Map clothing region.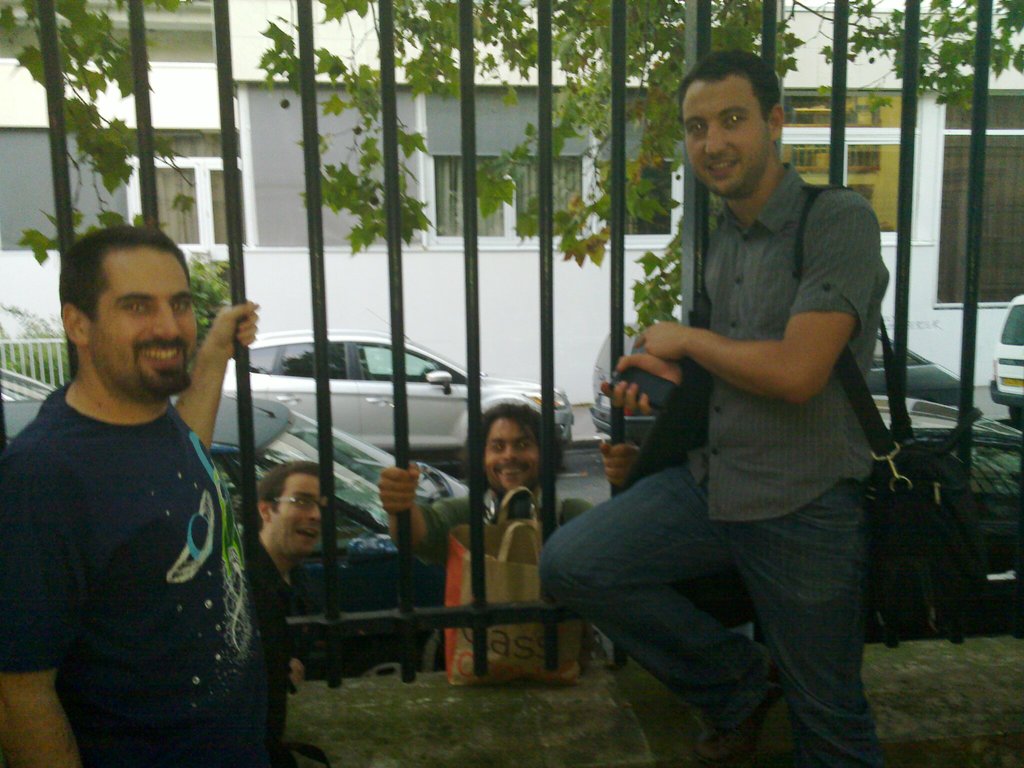
Mapped to 24/314/285/758.
